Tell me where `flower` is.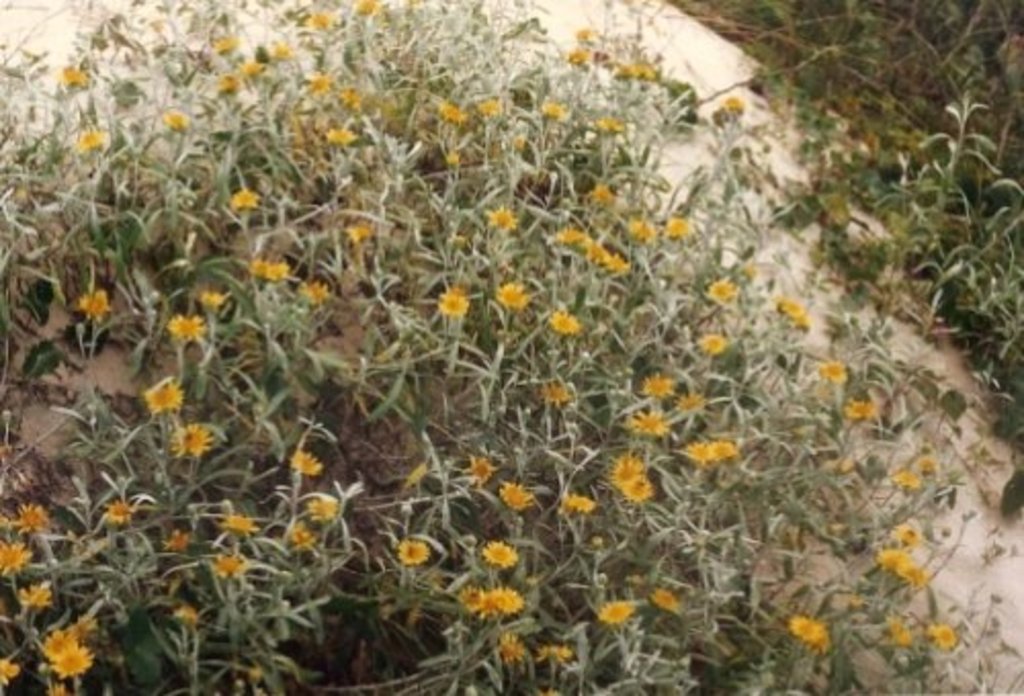
`flower` is at <bbox>500, 481, 532, 516</bbox>.
